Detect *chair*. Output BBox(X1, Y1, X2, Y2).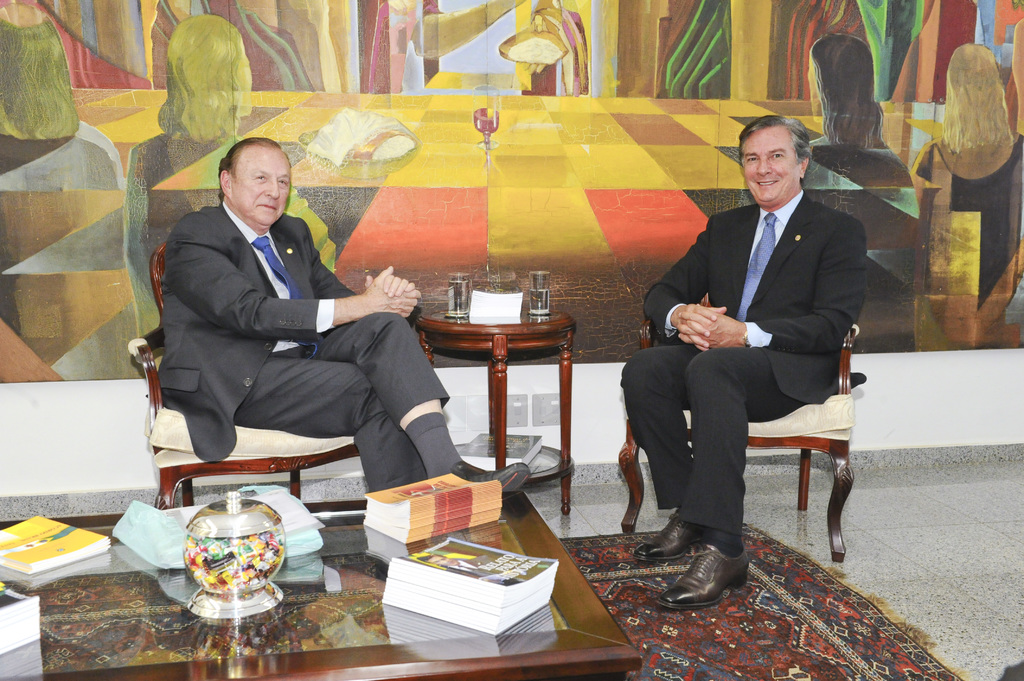
BBox(610, 274, 861, 598).
